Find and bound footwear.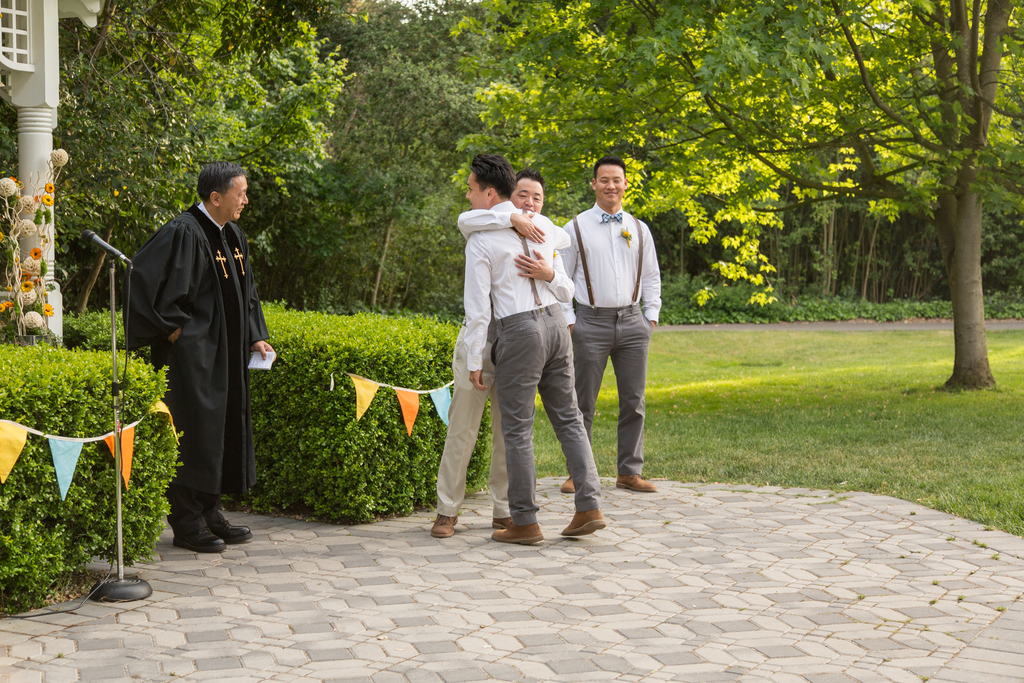
Bound: left=559, top=473, right=577, bottom=497.
